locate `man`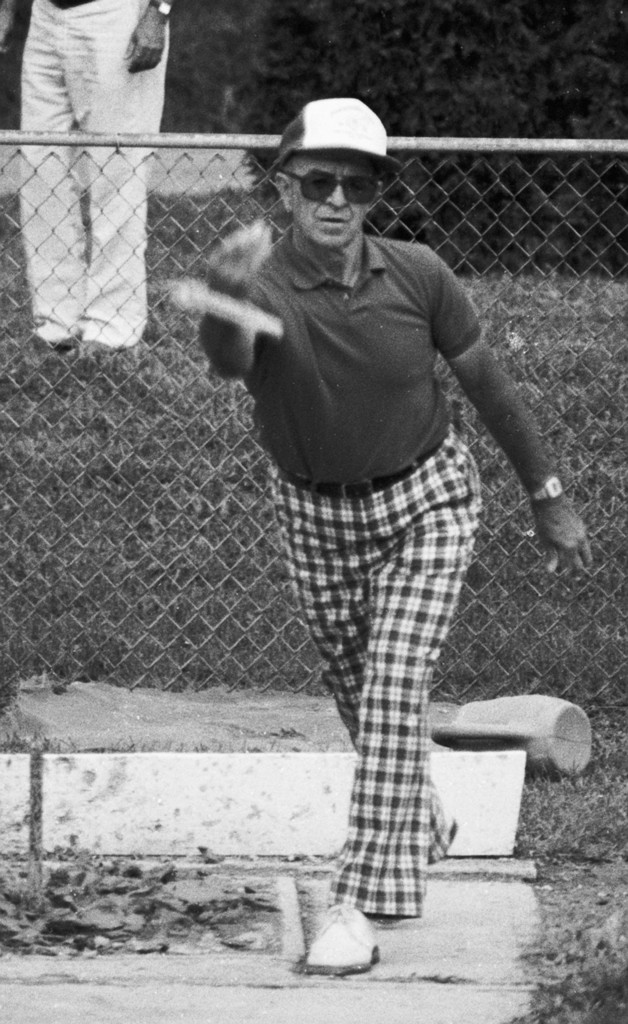
bbox(10, 0, 172, 342)
